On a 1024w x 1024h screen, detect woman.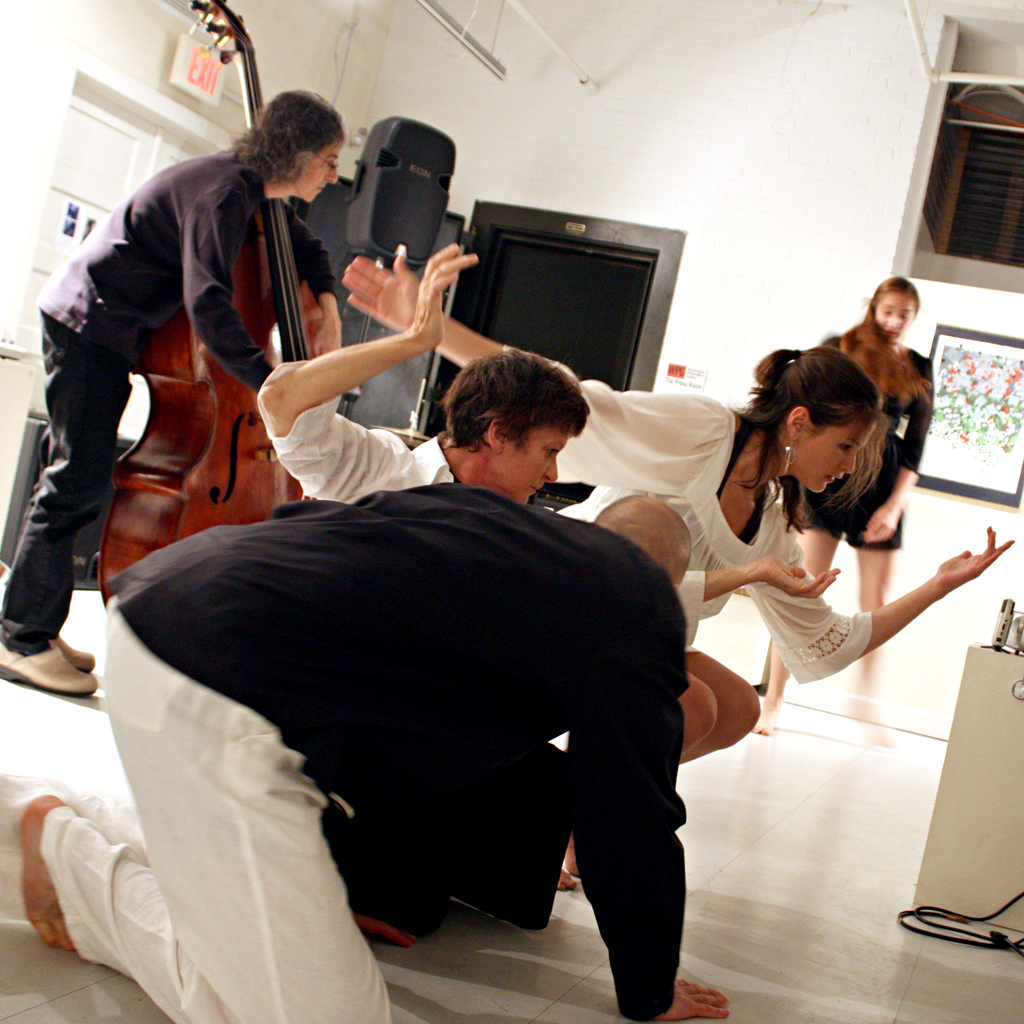
(255, 246, 721, 895).
